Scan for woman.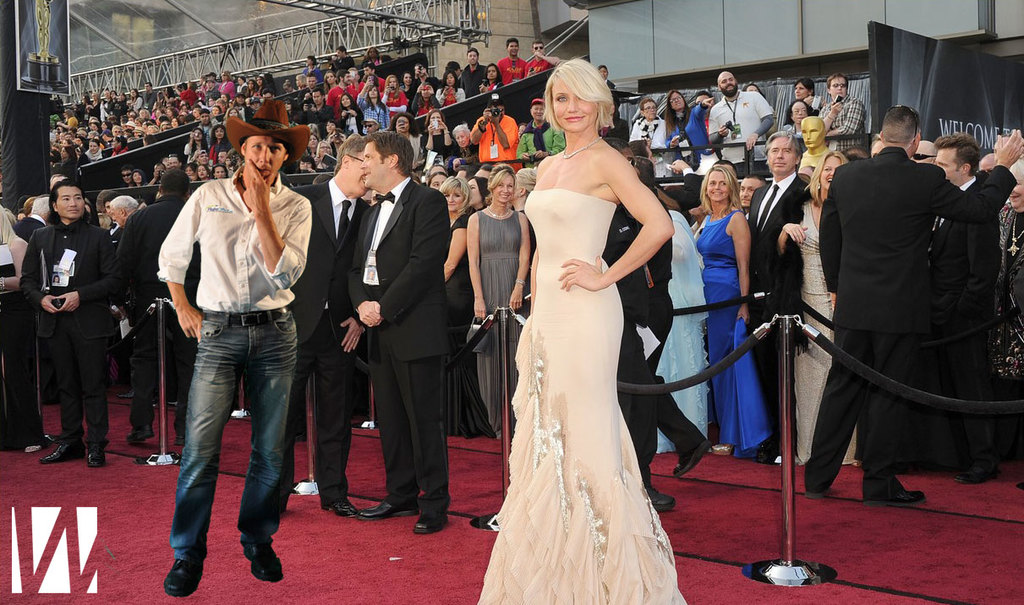
Scan result: [left=211, top=166, right=227, bottom=179].
